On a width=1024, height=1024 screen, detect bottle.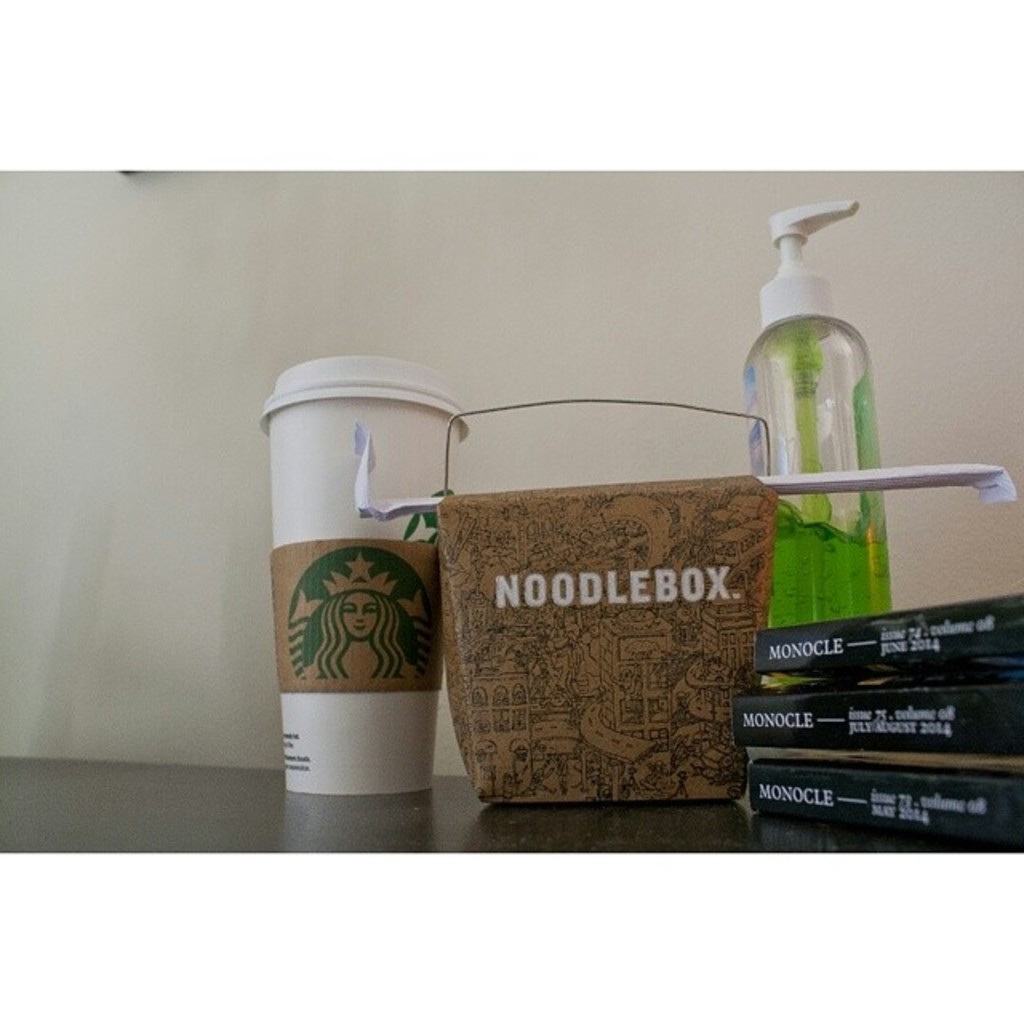
736/202/893/624.
